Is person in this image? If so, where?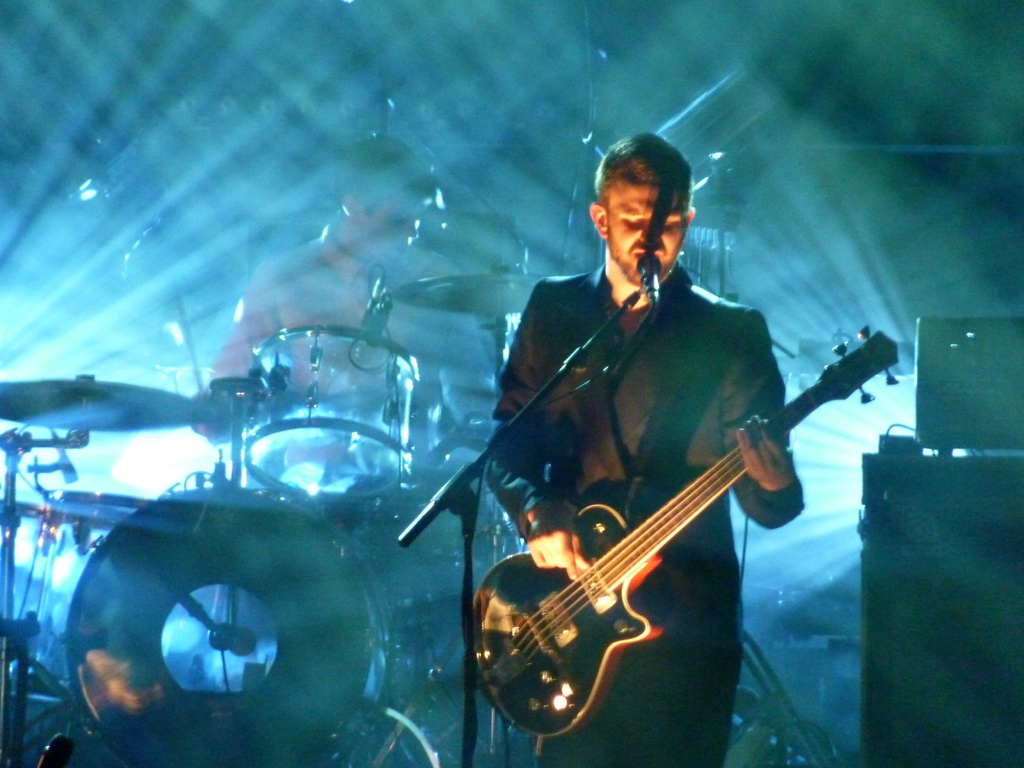
Yes, at detection(482, 127, 803, 767).
